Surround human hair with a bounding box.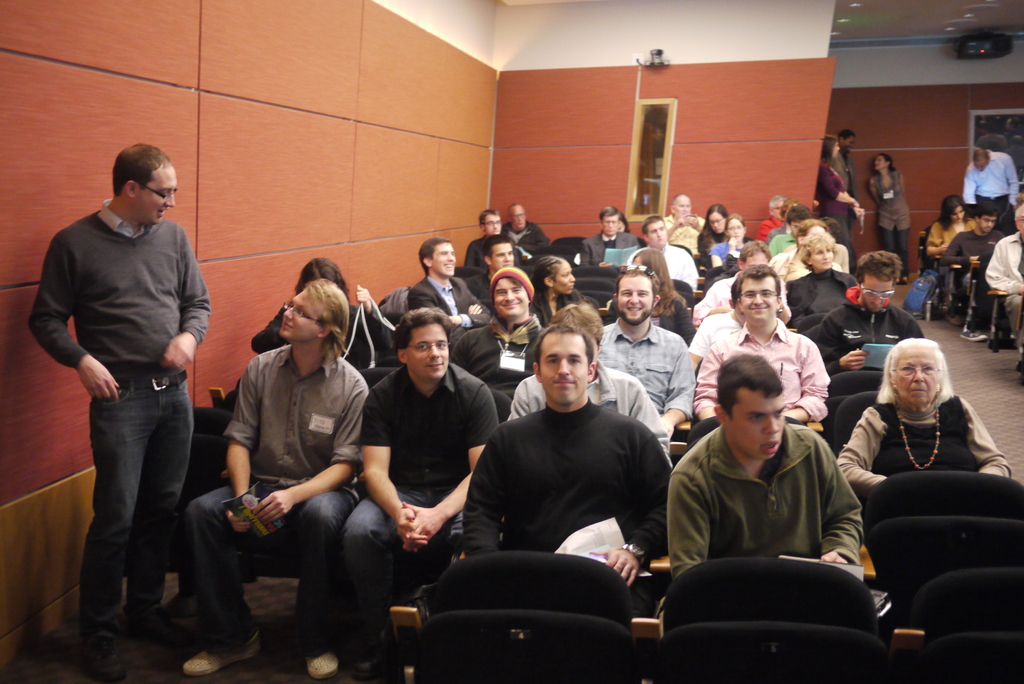
[x1=735, y1=266, x2=781, y2=326].
